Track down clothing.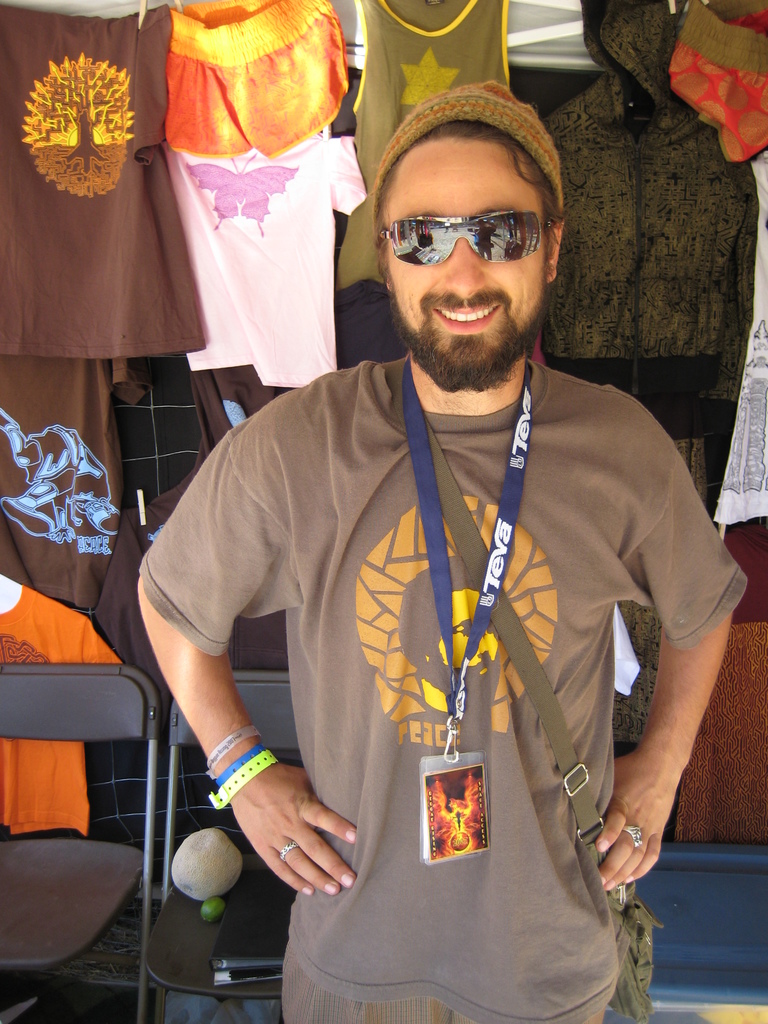
Tracked to <region>723, 526, 767, 622</region>.
